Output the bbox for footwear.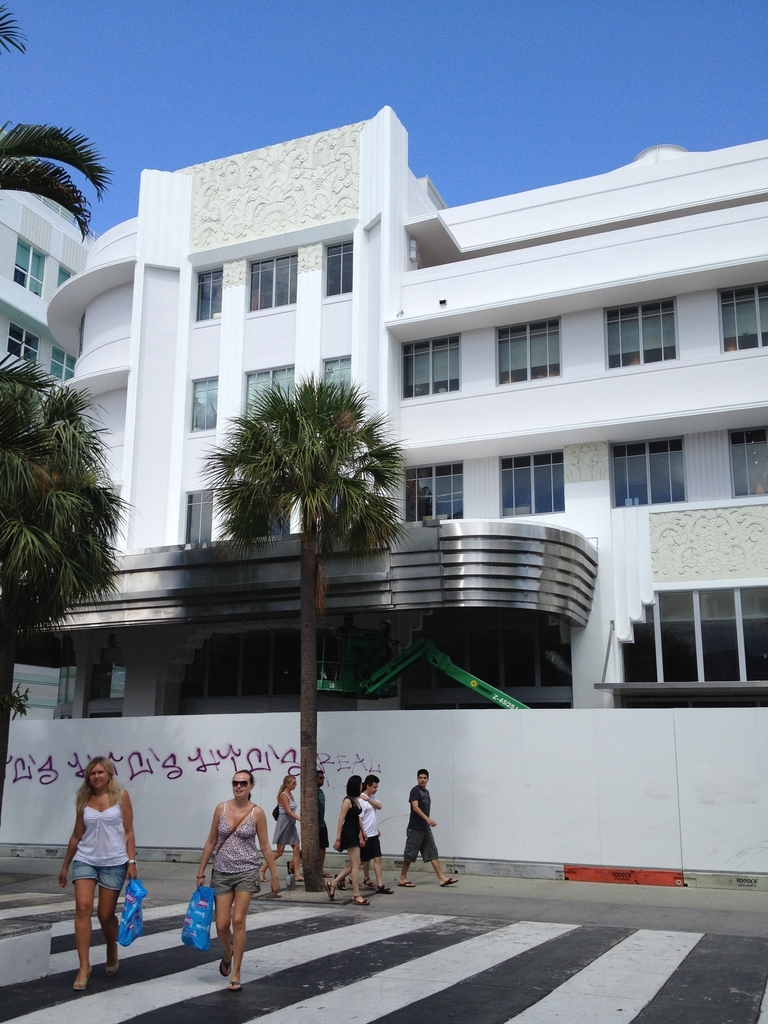
[left=286, top=861, right=293, bottom=879].
